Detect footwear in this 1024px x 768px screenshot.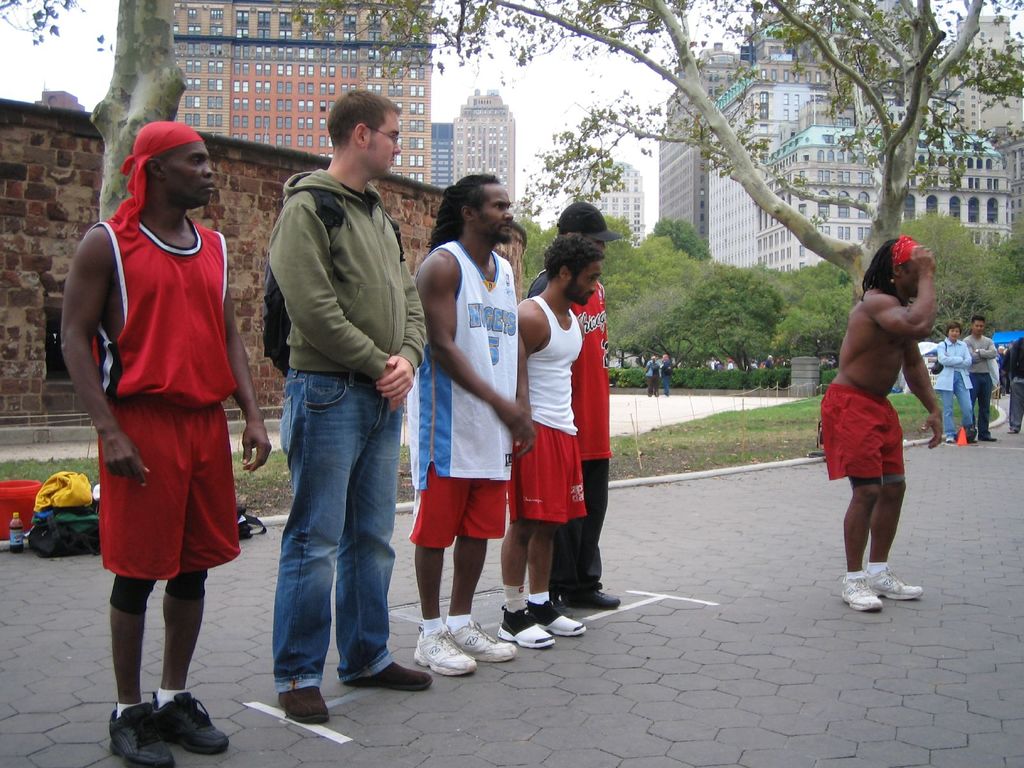
Detection: pyautogui.locateOnScreen(976, 431, 996, 442).
